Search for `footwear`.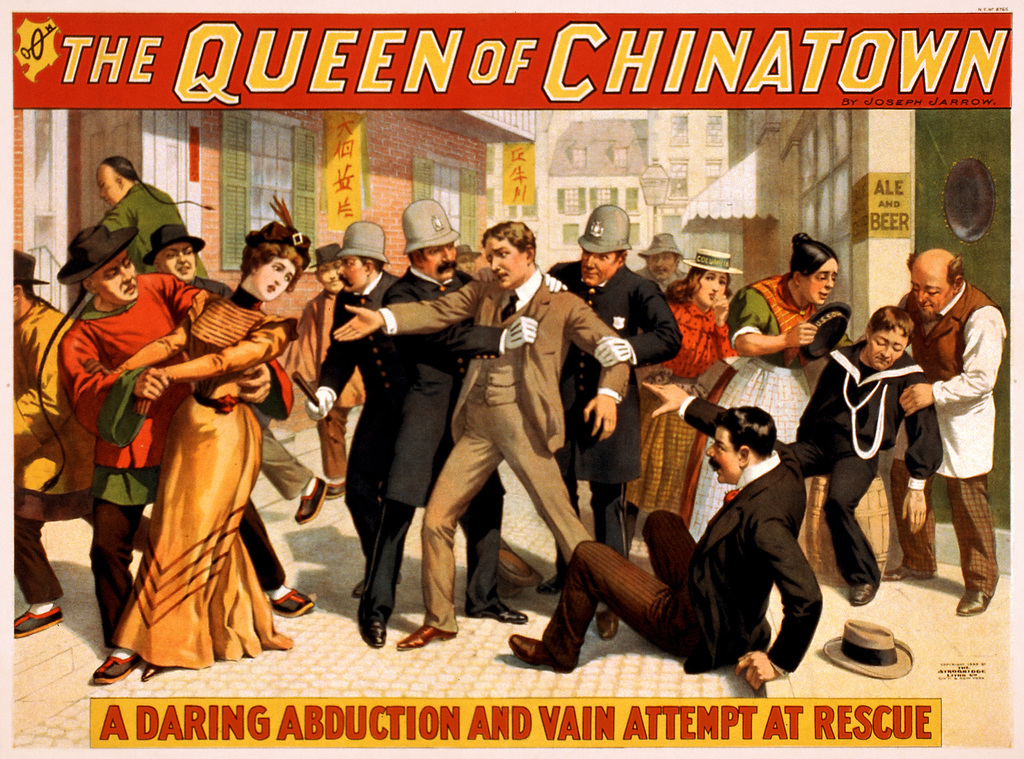
Found at locate(90, 653, 142, 684).
